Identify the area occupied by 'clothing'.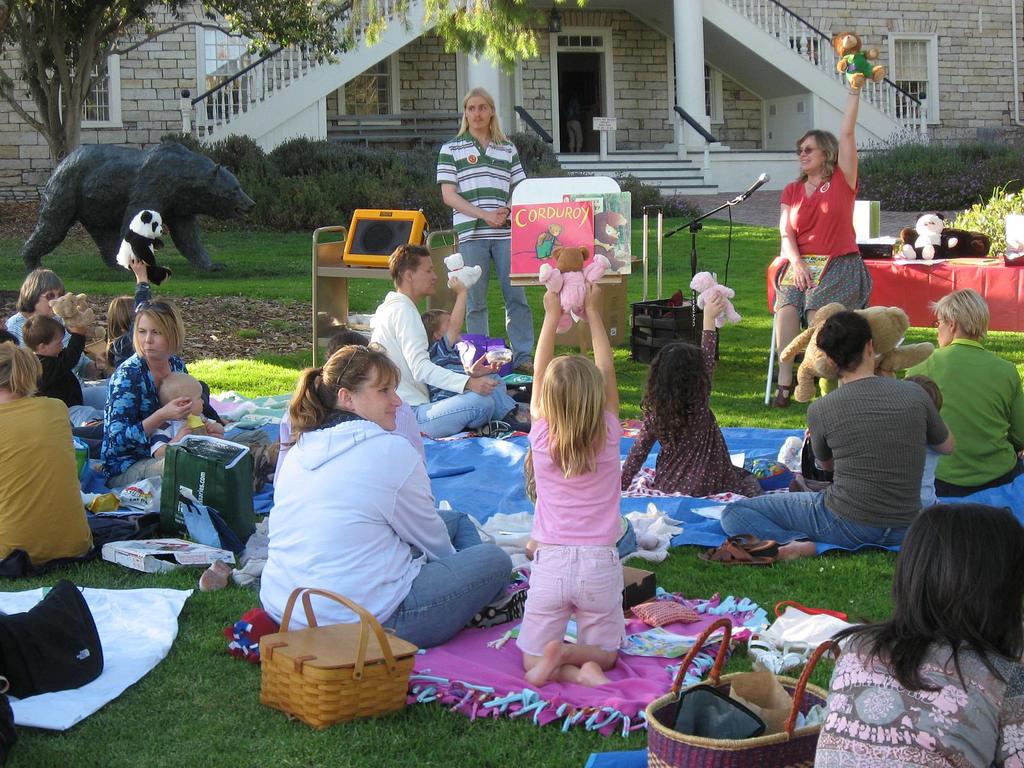
Area: (733, 379, 966, 543).
